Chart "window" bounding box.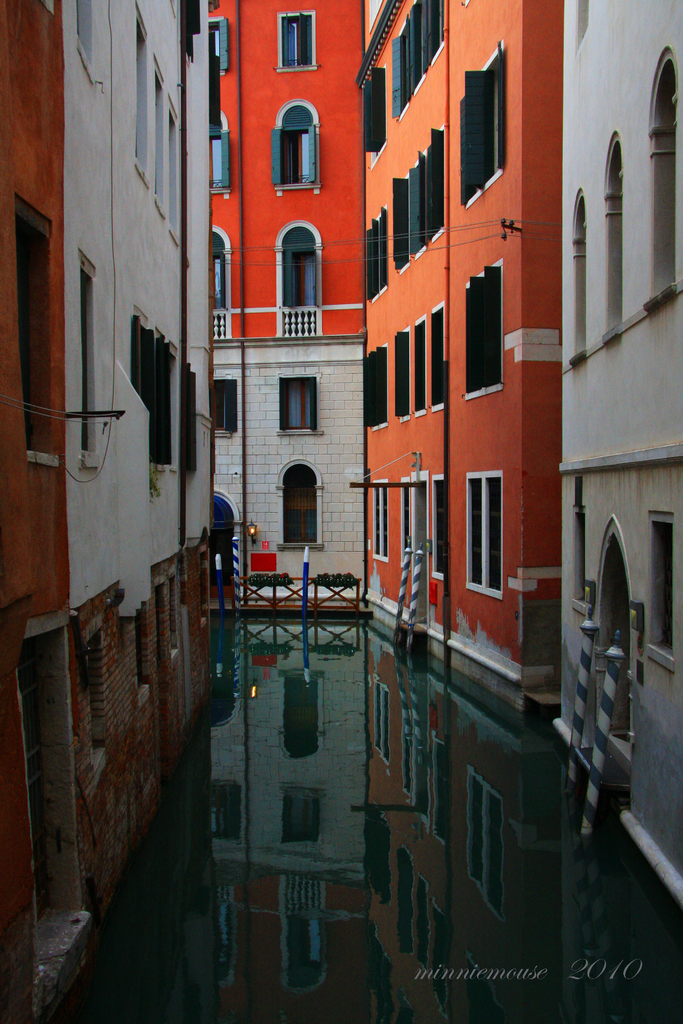
Charted: (left=136, top=312, right=176, bottom=476).
